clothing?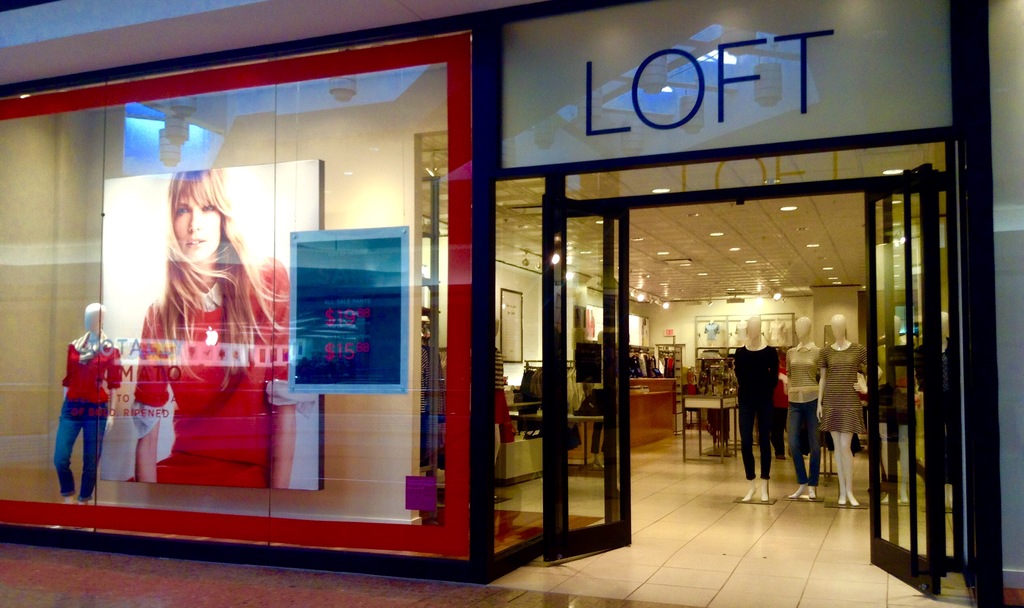
{"x1": 65, "y1": 342, "x2": 116, "y2": 513}
